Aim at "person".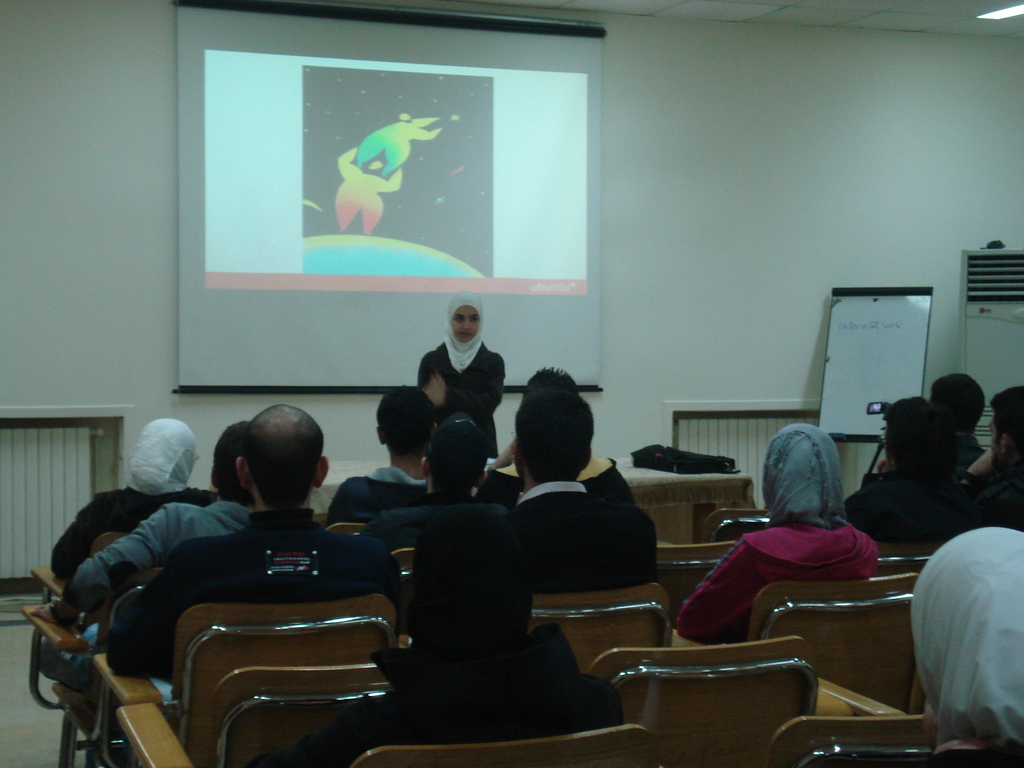
Aimed at [left=909, top=524, right=1023, bottom=767].
